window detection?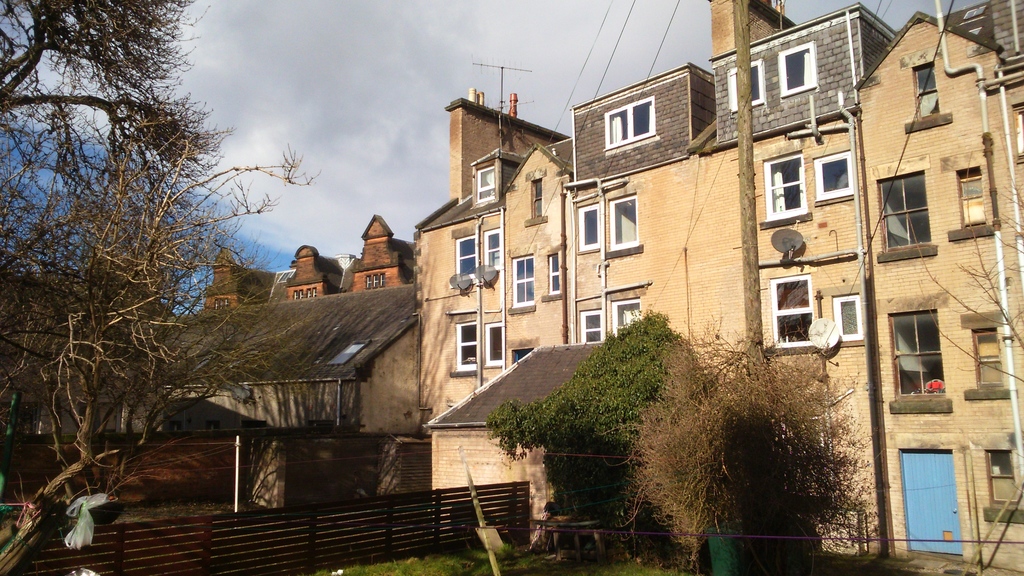
485 227 503 267
